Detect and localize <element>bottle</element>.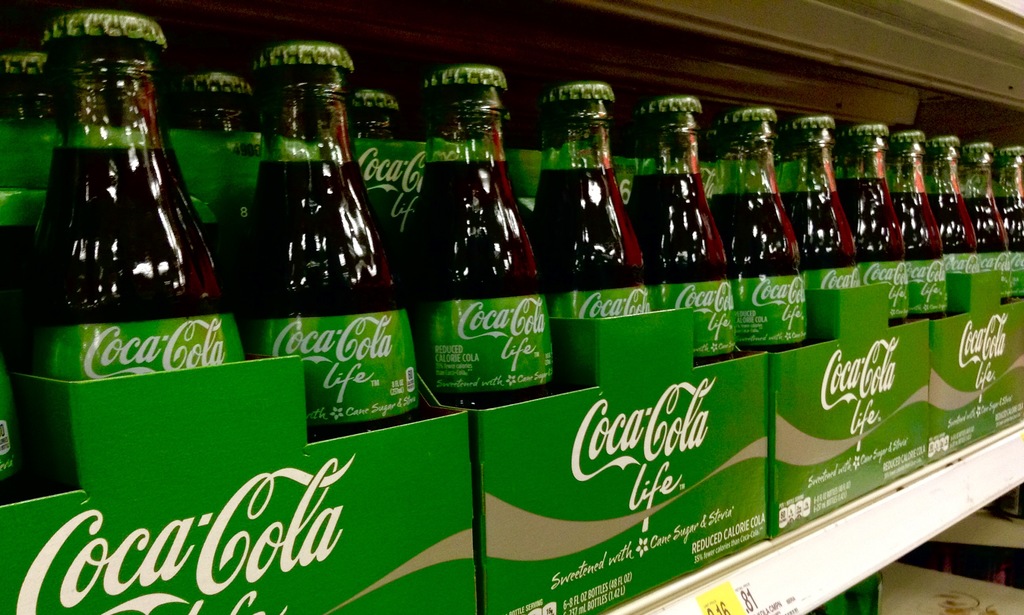
Localized at <box>914,136,978,299</box>.
